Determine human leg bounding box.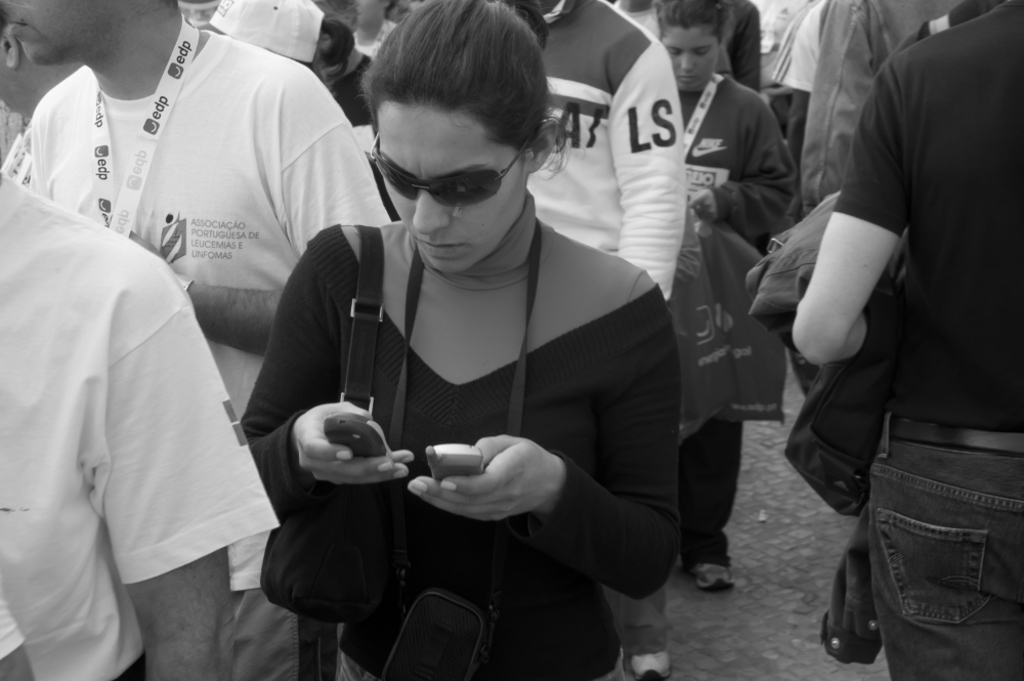
Determined: pyautogui.locateOnScreen(604, 585, 674, 680).
